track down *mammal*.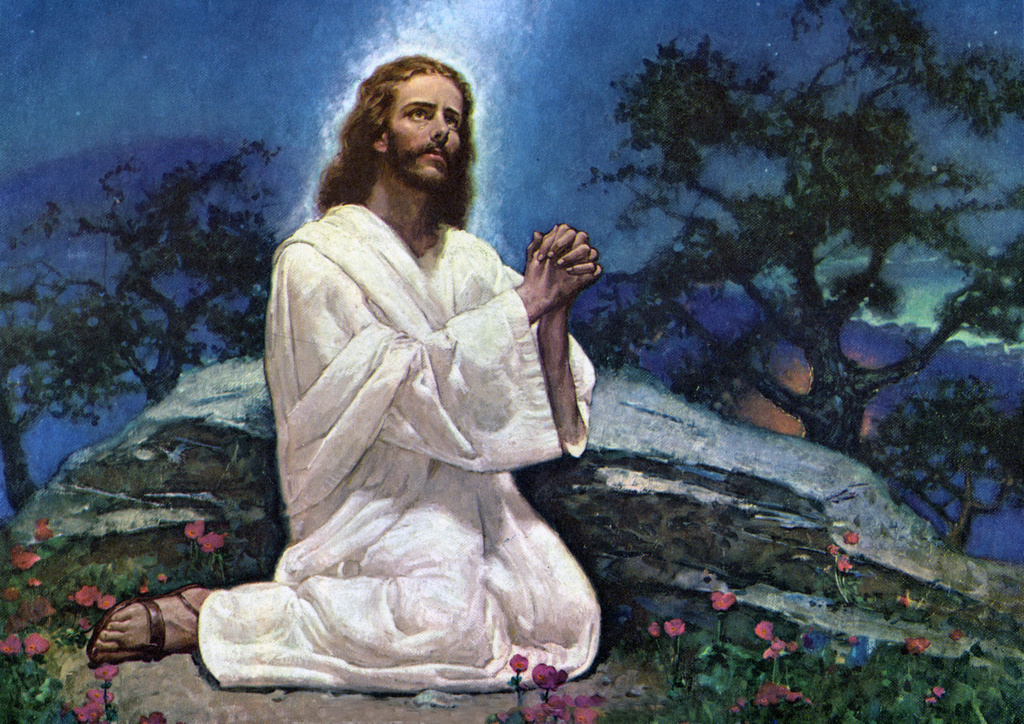
Tracked to <bbox>91, 54, 599, 698</bbox>.
